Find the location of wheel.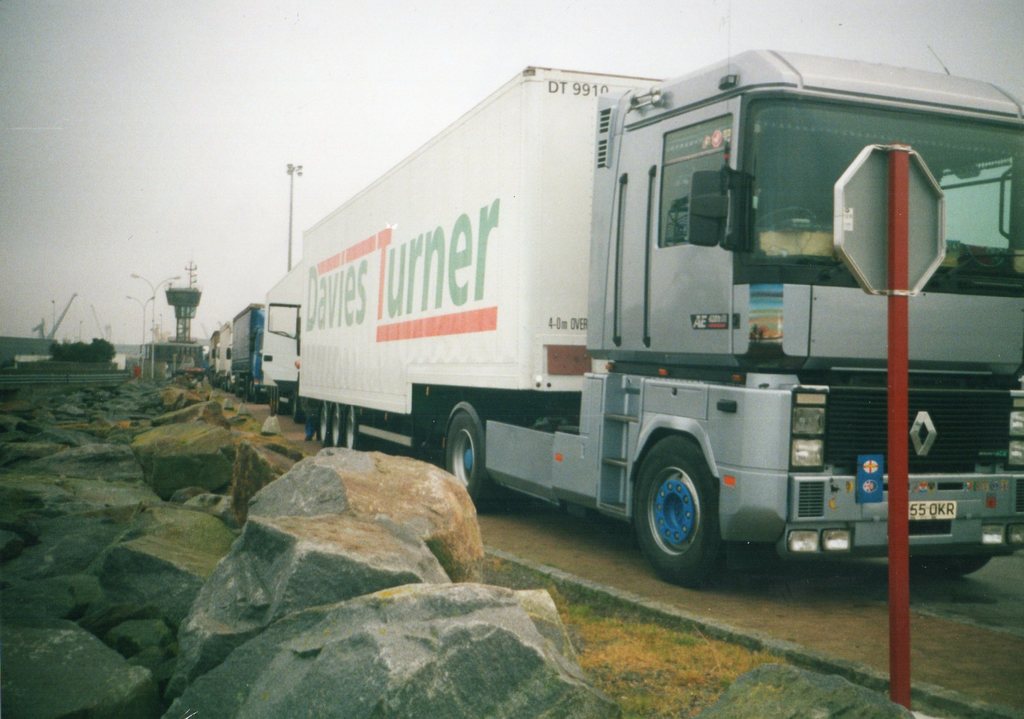
Location: detection(445, 409, 505, 513).
